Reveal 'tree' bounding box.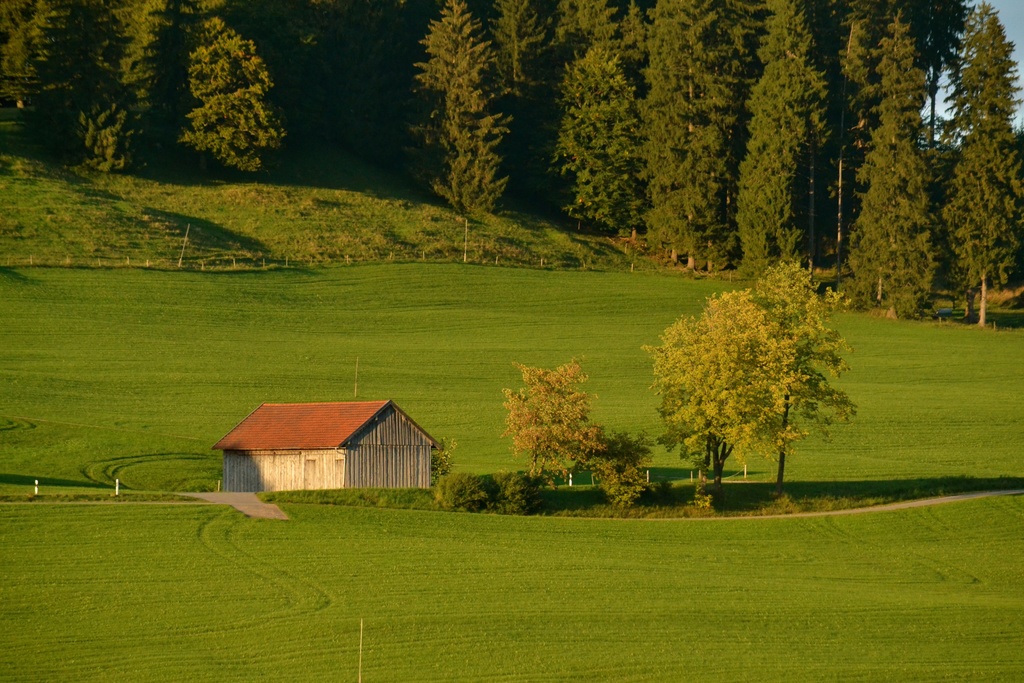
Revealed: <bbox>648, 260, 861, 519</bbox>.
